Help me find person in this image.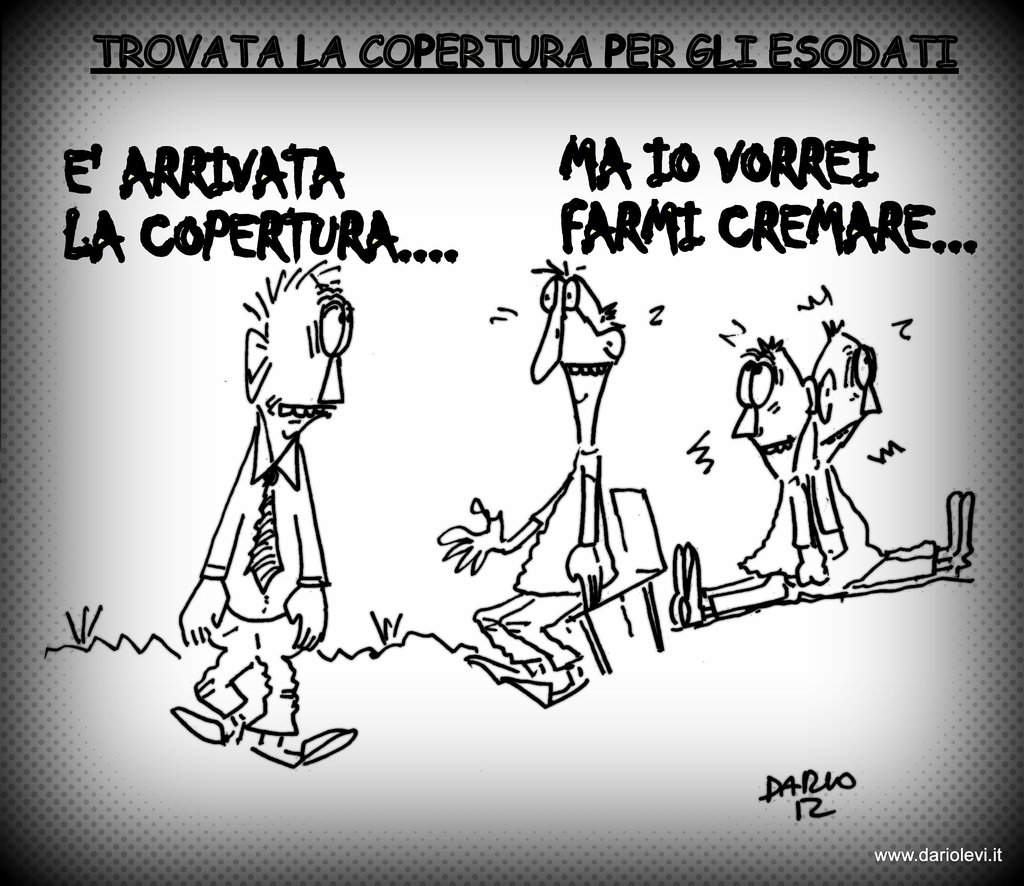
Found it: 804, 325, 956, 589.
